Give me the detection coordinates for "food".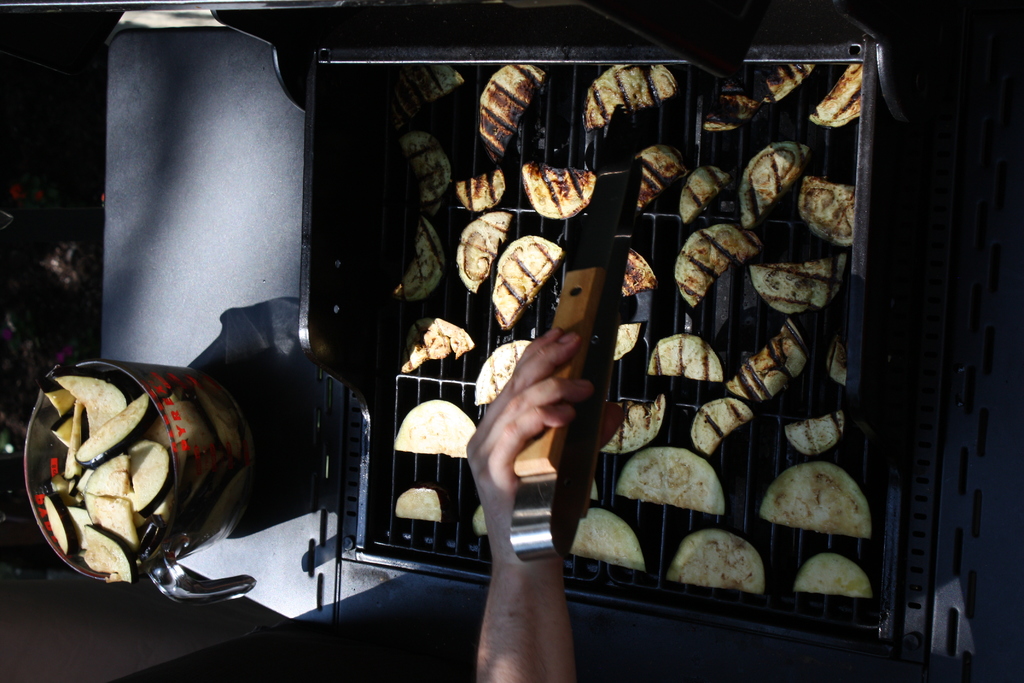
rect(621, 251, 656, 299).
